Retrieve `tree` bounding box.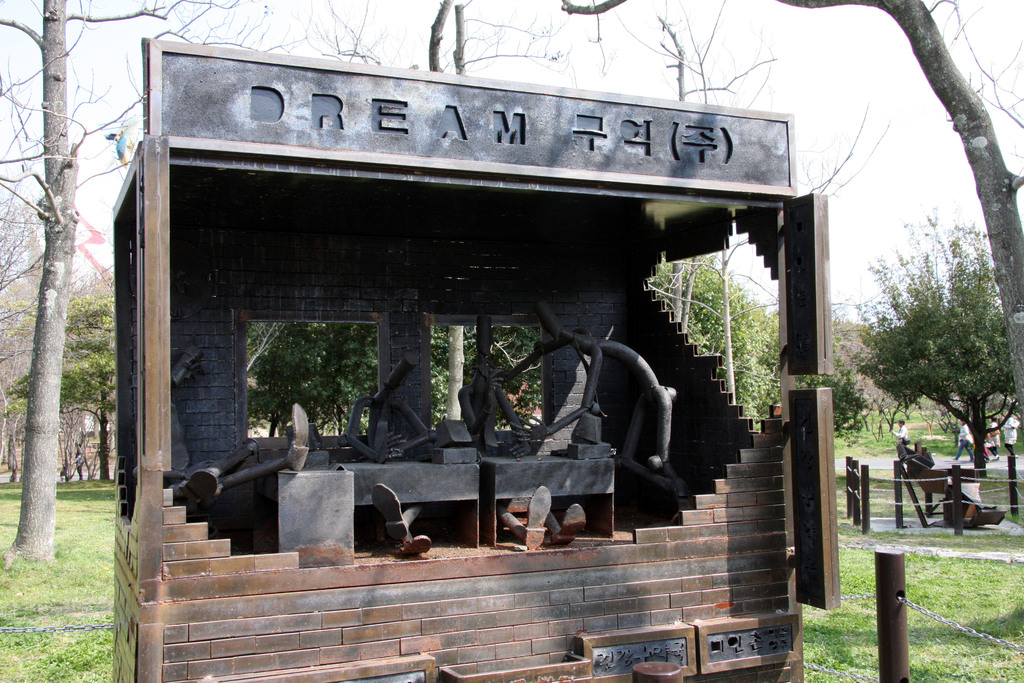
Bounding box: select_region(426, 325, 545, 426).
